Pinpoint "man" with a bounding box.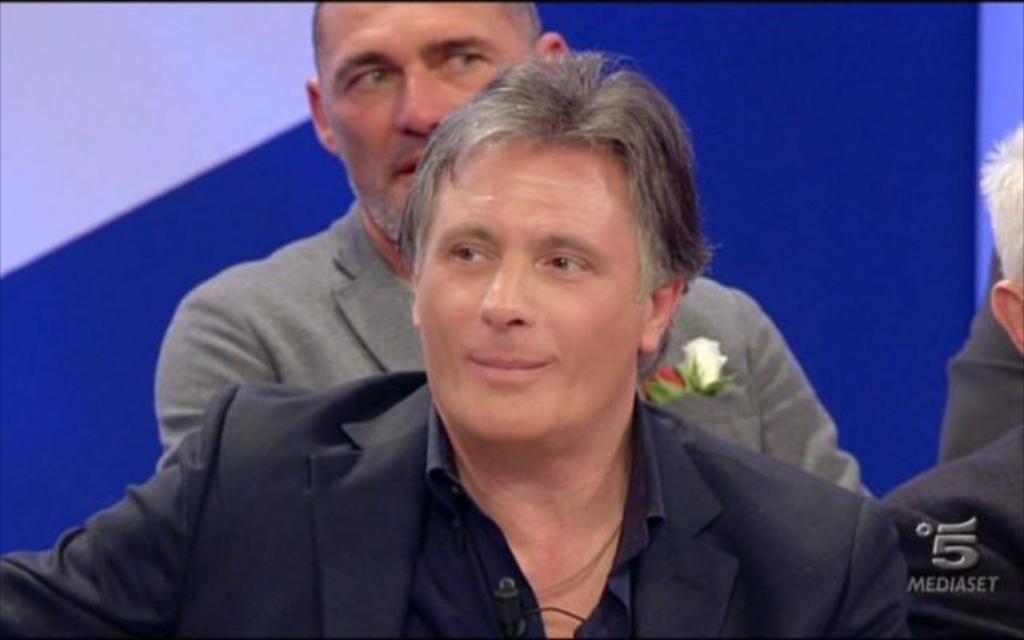
select_region(885, 123, 1022, 638).
